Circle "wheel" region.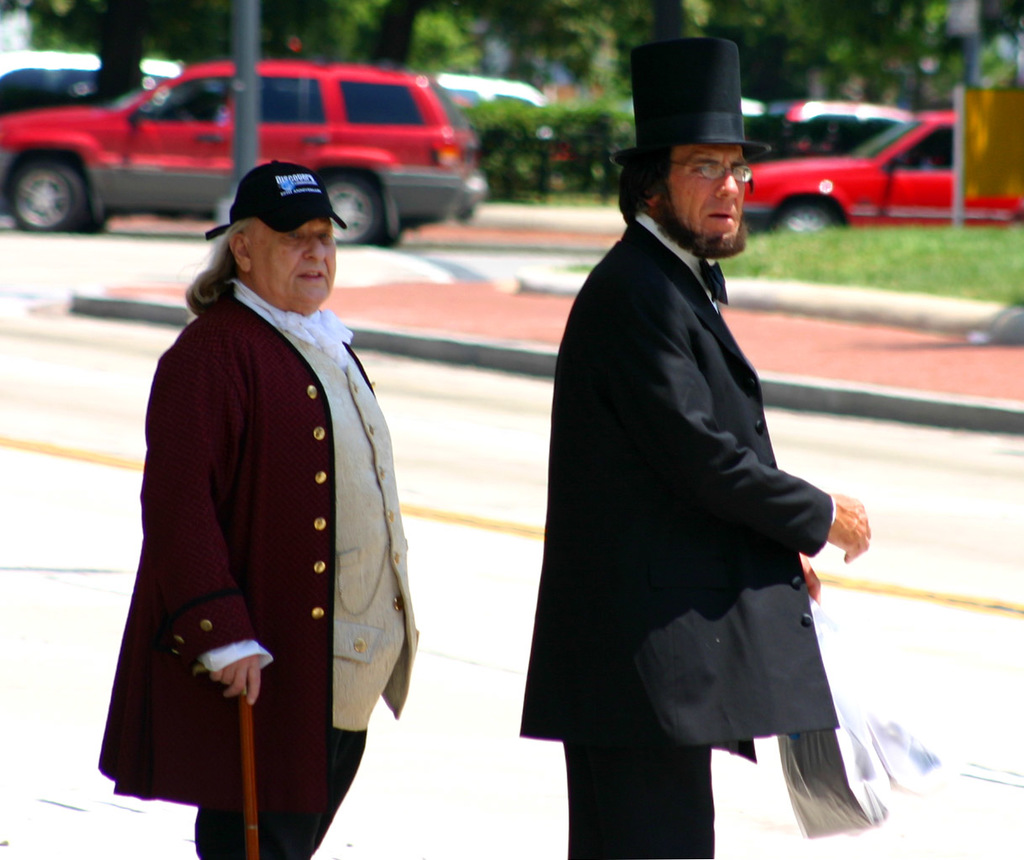
Region: 11 161 86 233.
